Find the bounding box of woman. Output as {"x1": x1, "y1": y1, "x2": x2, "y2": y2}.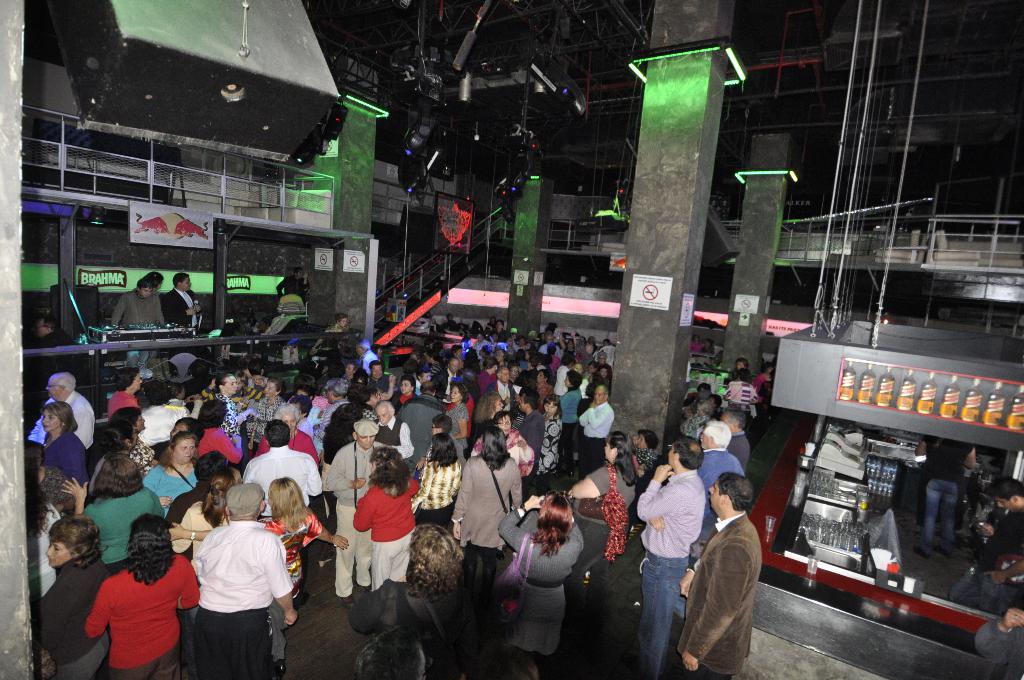
{"x1": 323, "y1": 313, "x2": 352, "y2": 334}.
